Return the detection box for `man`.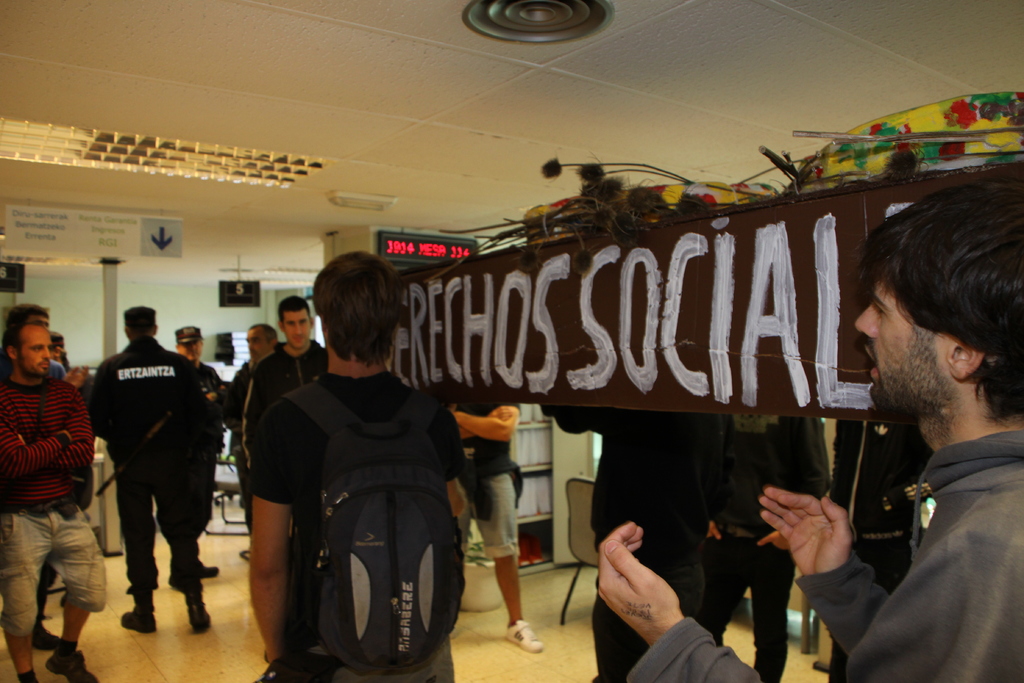
pyautogui.locateOnScreen(241, 252, 467, 682).
